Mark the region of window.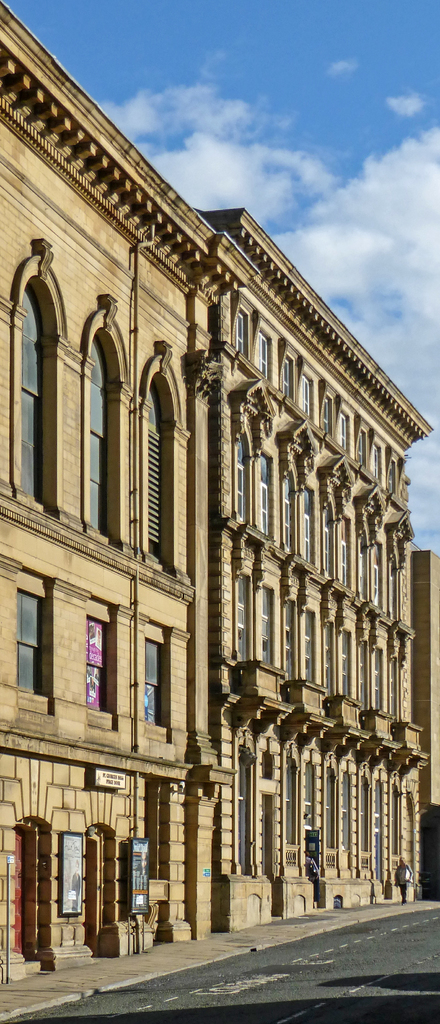
Region: 284:462:295:552.
